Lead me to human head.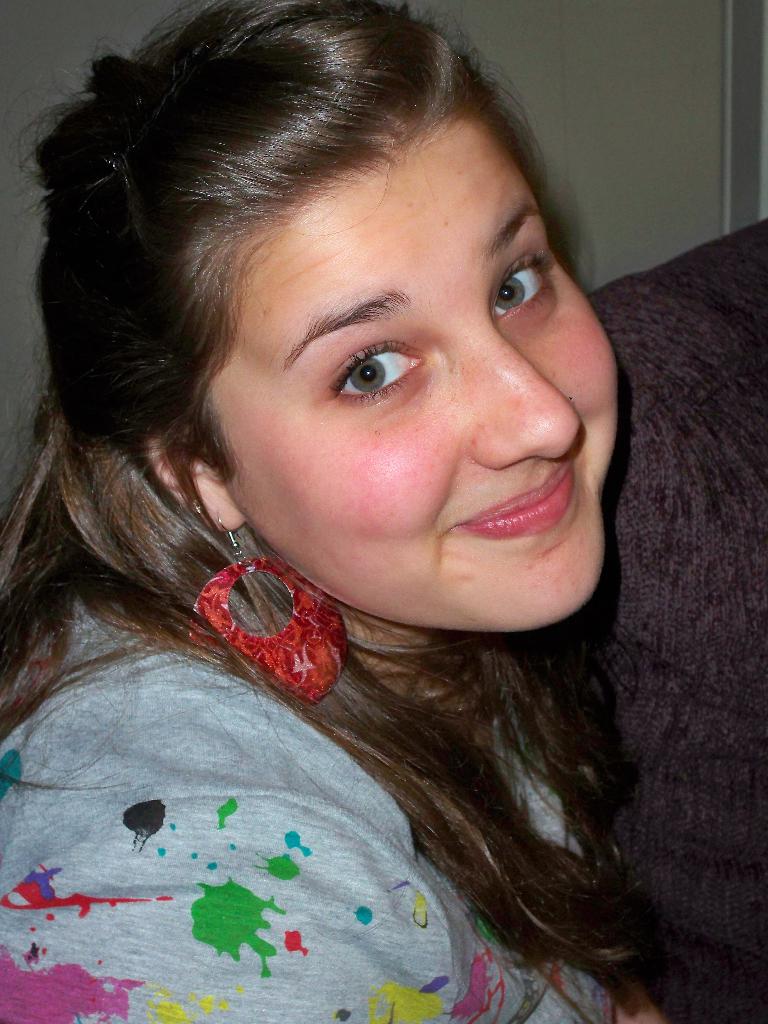
Lead to pyautogui.locateOnScreen(51, 3, 603, 588).
